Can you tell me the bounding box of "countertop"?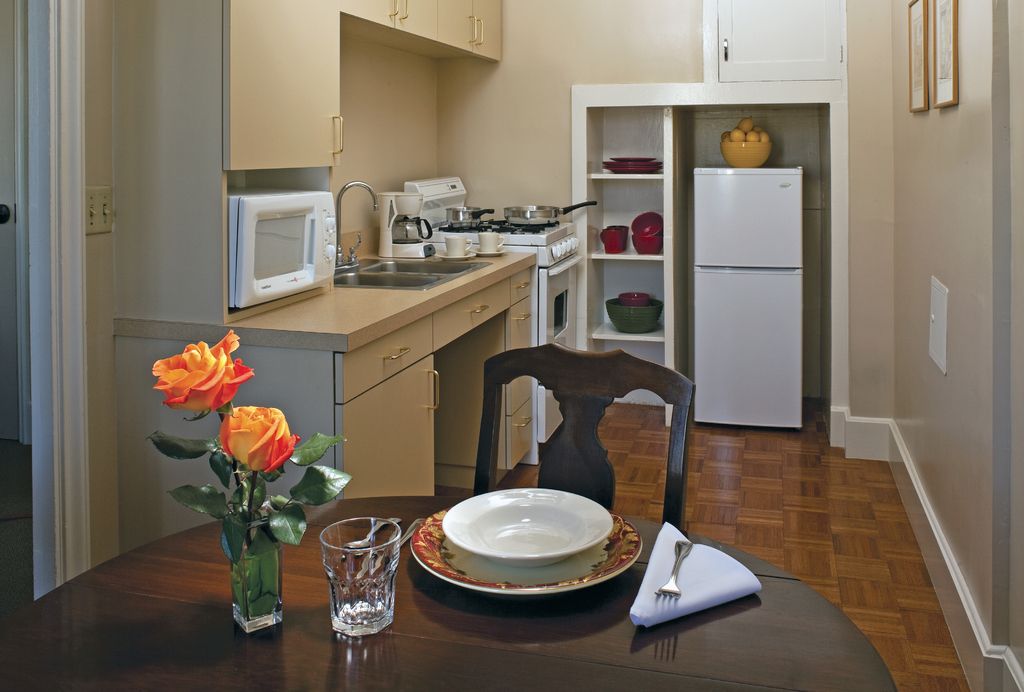
select_region(111, 215, 537, 560).
